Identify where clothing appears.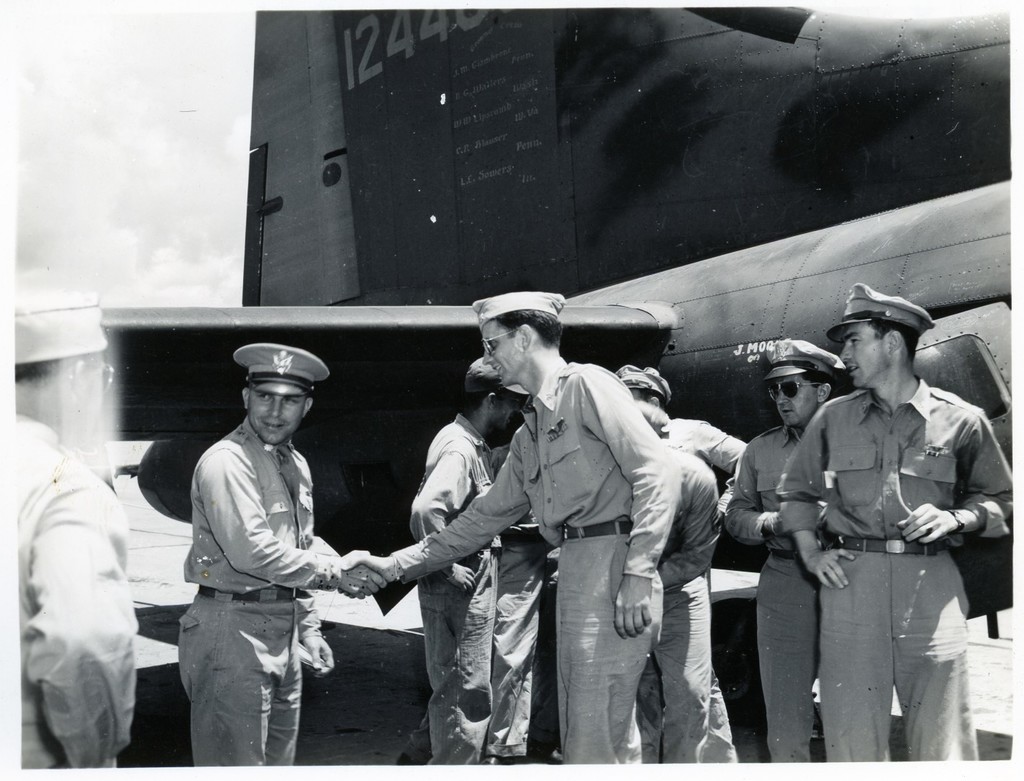
Appears at select_region(15, 415, 136, 767).
